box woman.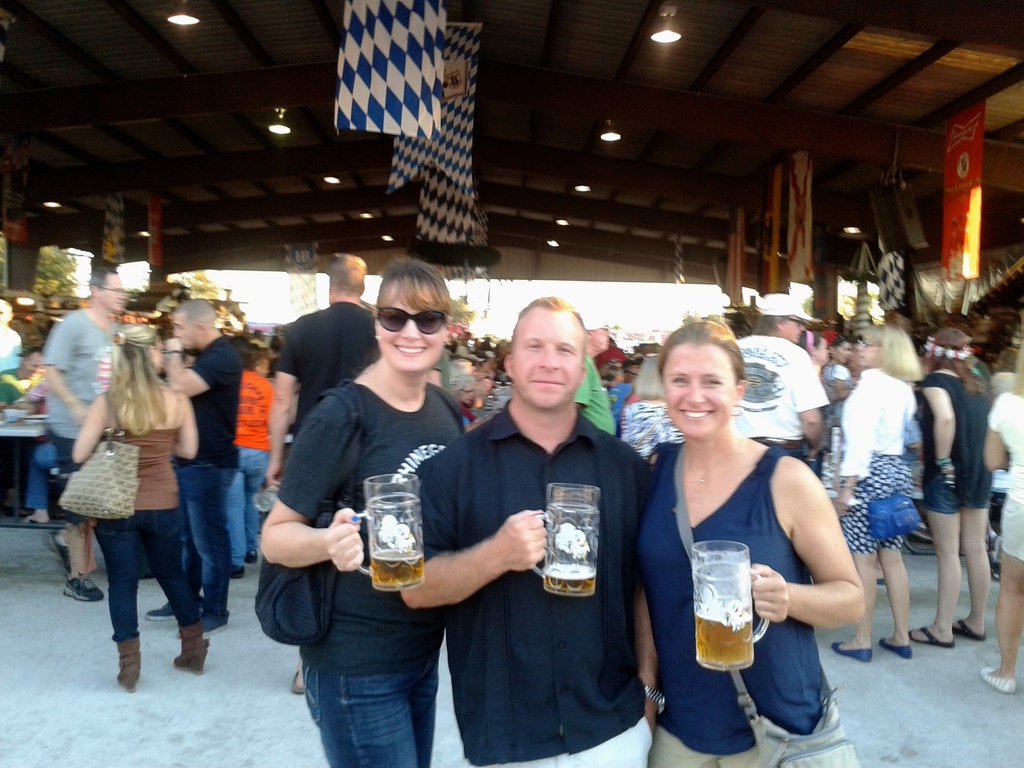
BBox(903, 328, 1000, 652).
